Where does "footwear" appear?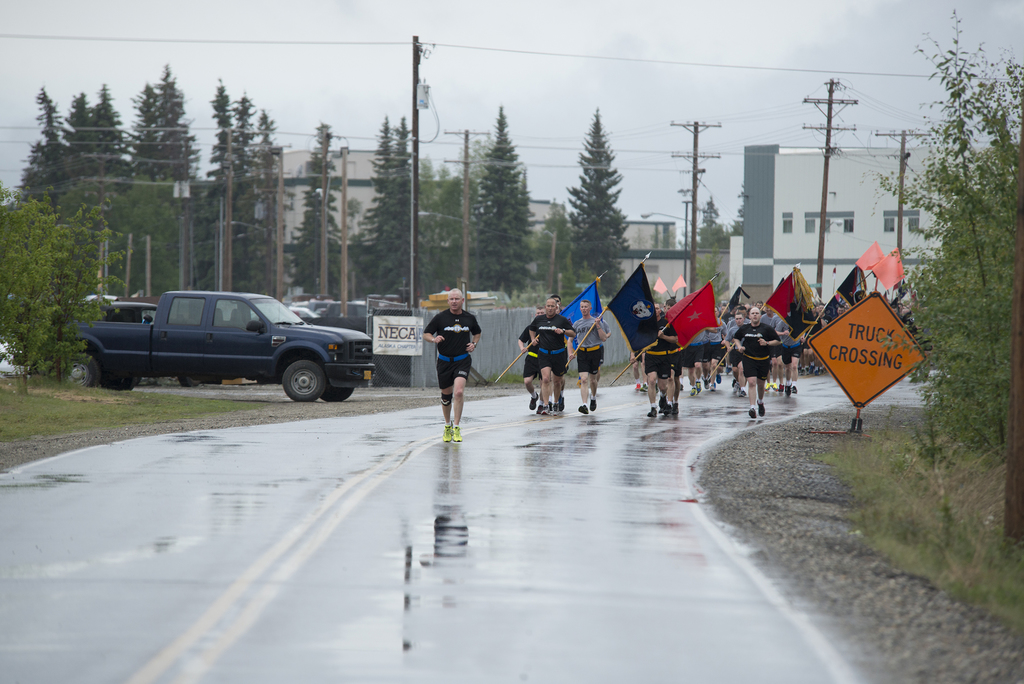
Appears at [left=778, top=382, right=785, bottom=391].
